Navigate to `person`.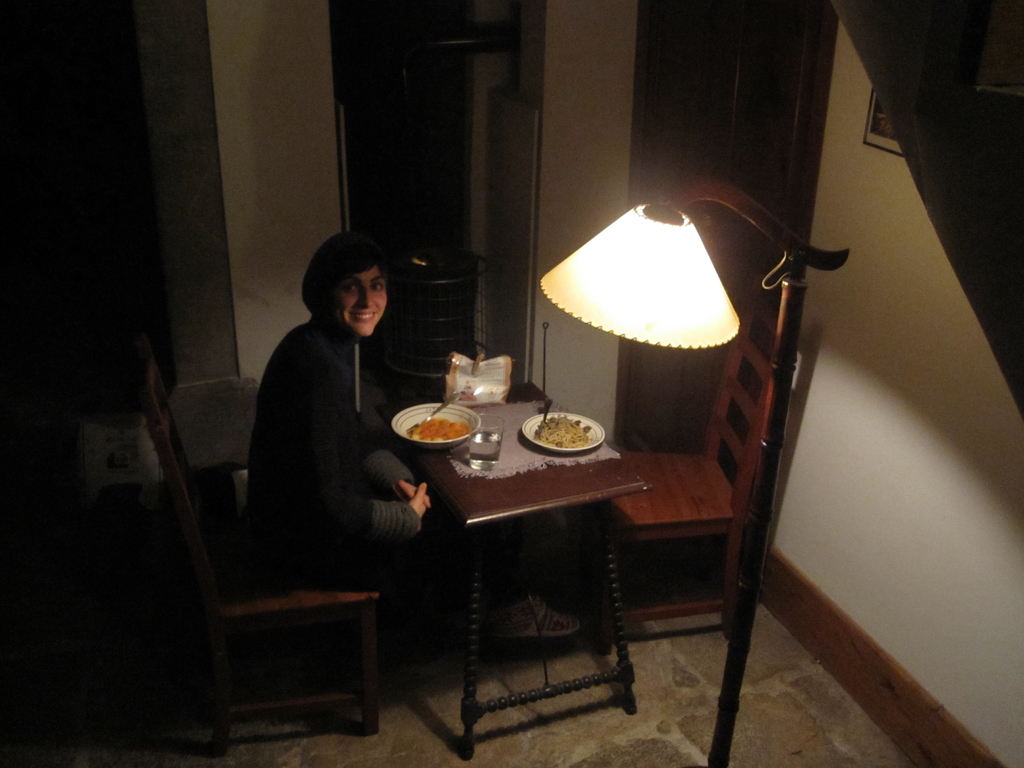
Navigation target: l=245, t=212, r=424, b=651.
